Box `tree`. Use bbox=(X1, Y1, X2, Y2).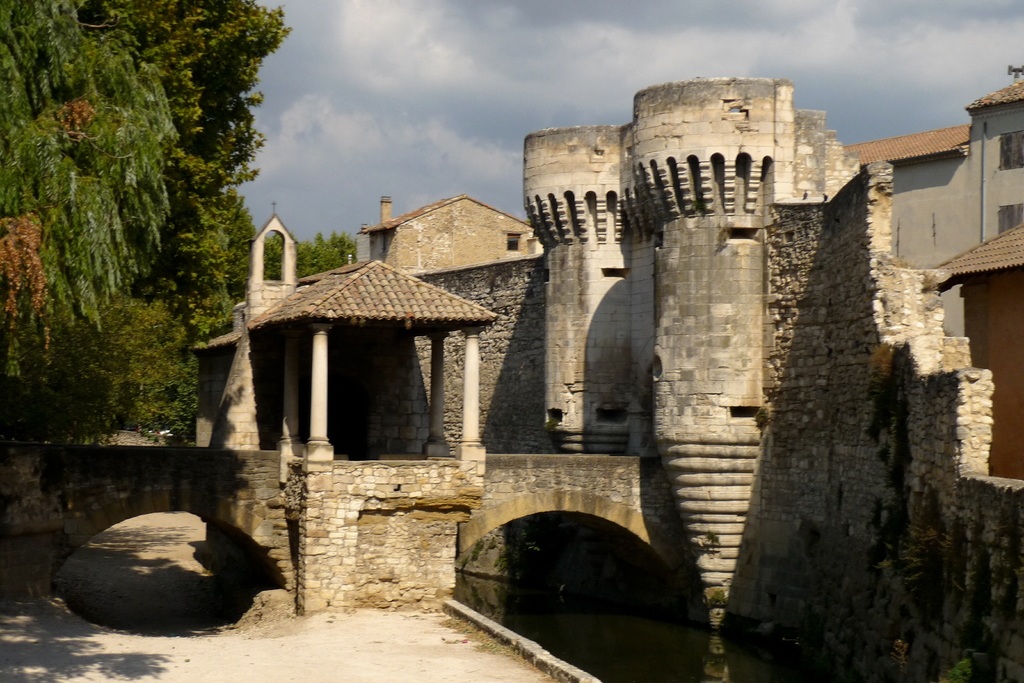
bbox=(334, 227, 358, 263).
